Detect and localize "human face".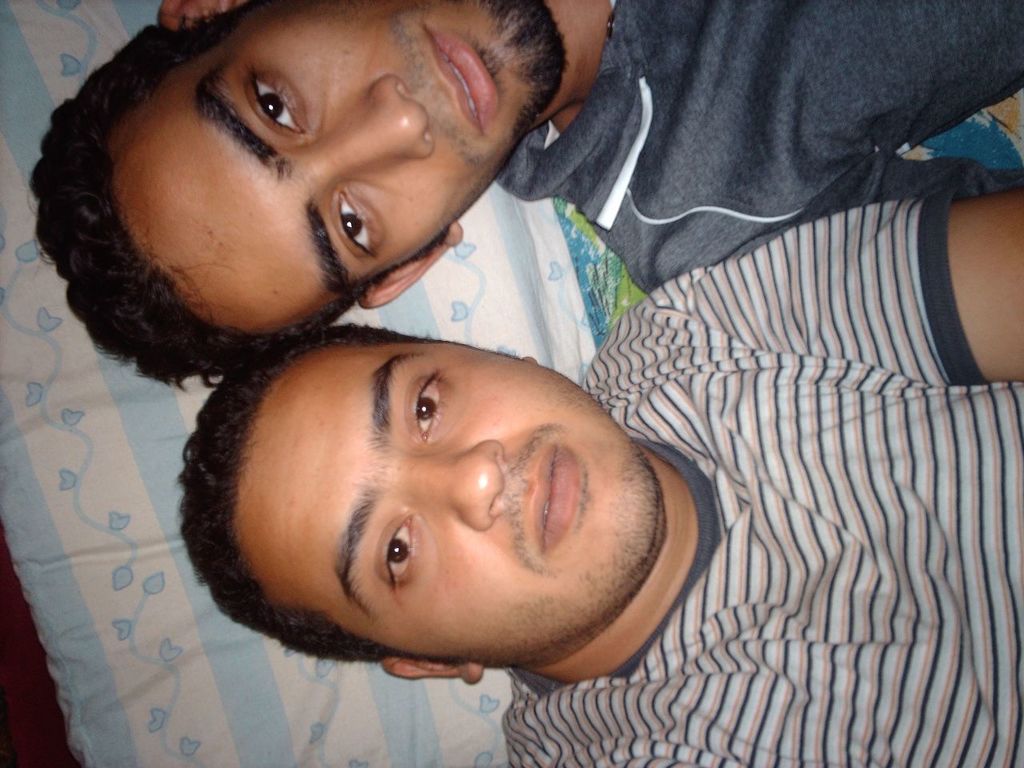
Localized at select_region(105, 0, 569, 338).
